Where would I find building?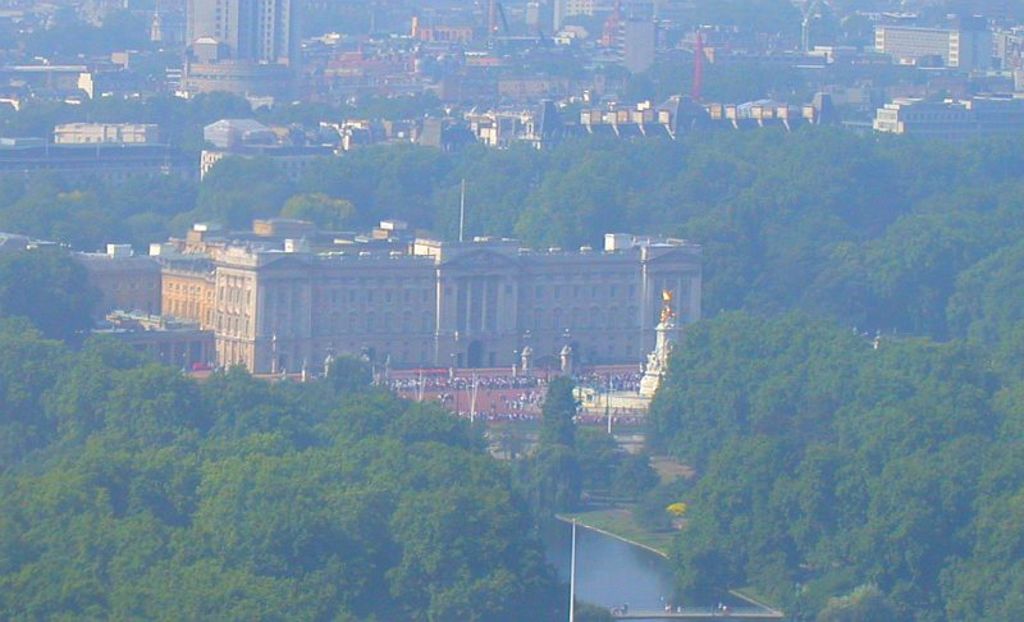
At detection(197, 99, 832, 180).
